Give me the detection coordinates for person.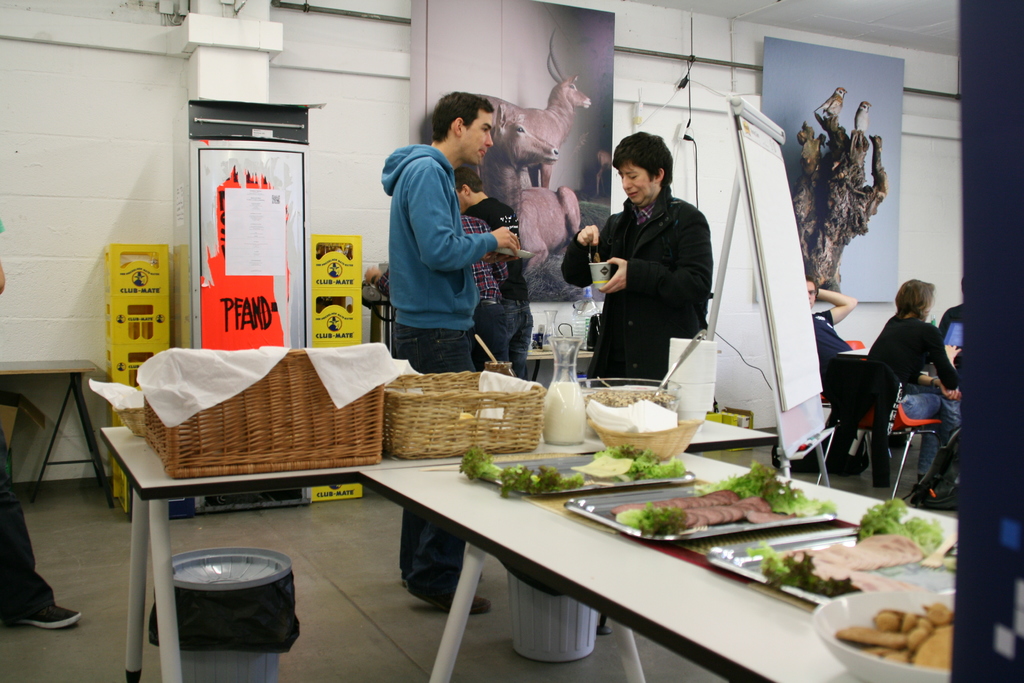
left=380, top=86, right=523, bottom=618.
